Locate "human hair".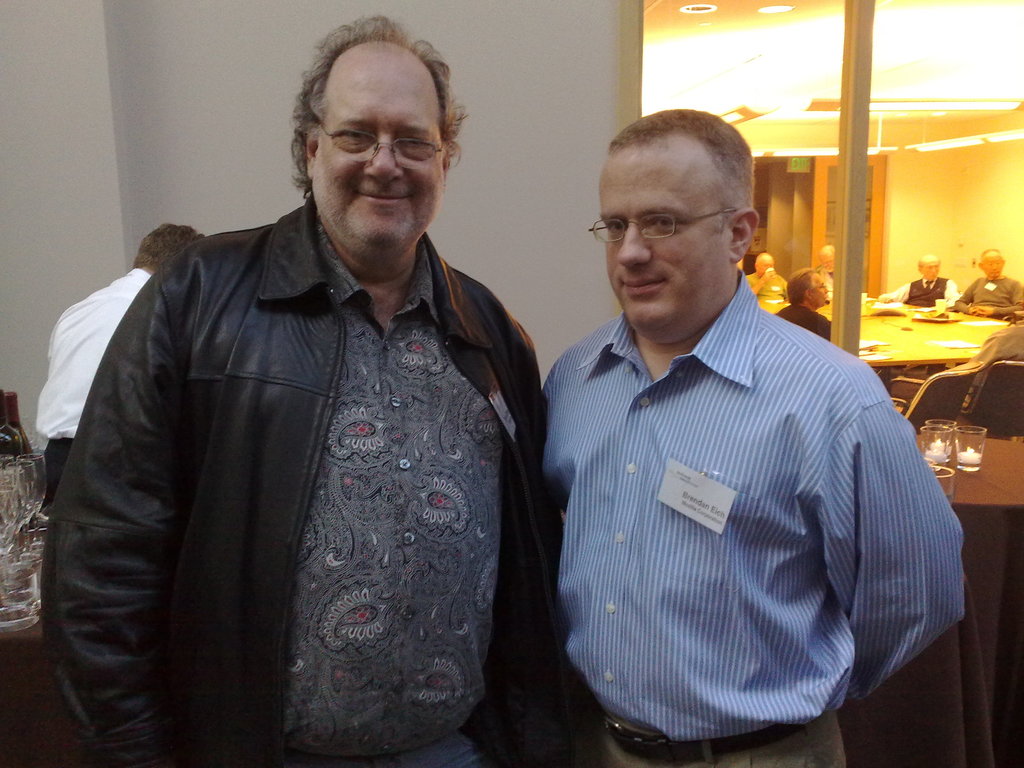
Bounding box: (604, 106, 757, 252).
